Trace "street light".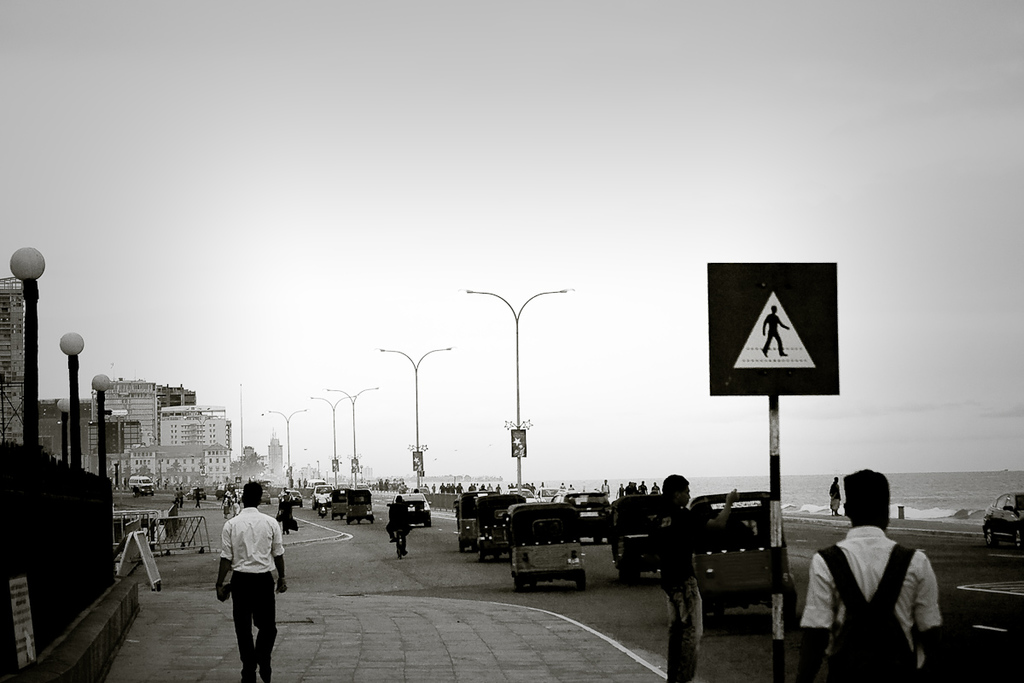
Traced to bbox=[375, 343, 457, 498].
